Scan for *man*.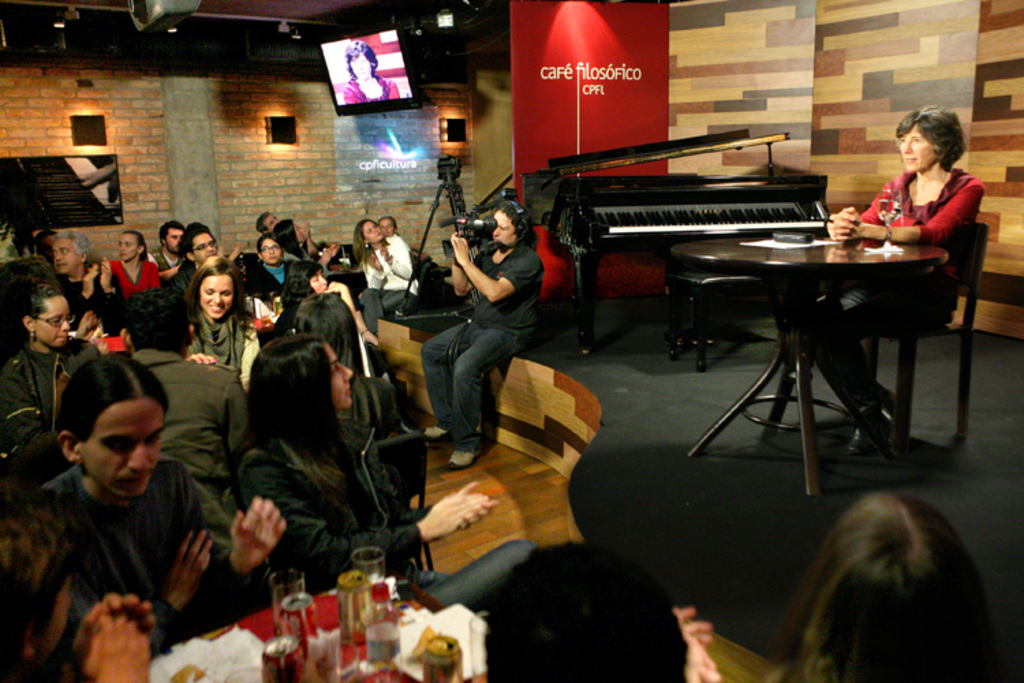
Scan result: {"left": 29, "top": 351, "right": 304, "bottom": 628}.
